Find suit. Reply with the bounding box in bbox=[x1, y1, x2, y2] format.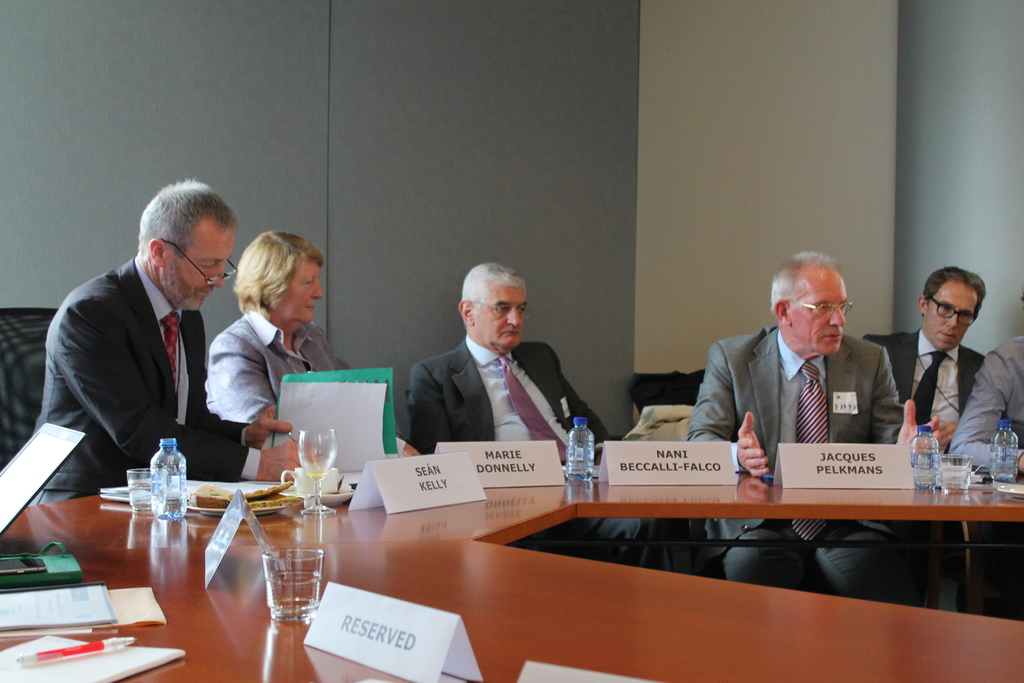
bbox=[45, 216, 229, 508].
